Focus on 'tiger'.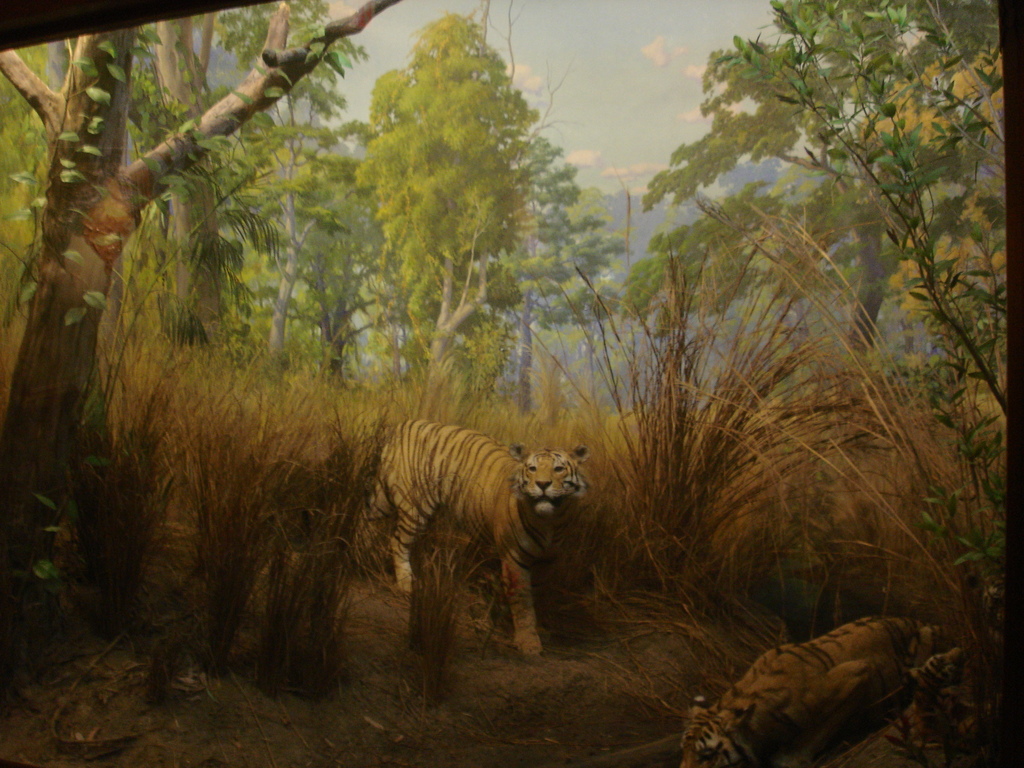
Focused at left=359, top=421, right=588, bottom=660.
